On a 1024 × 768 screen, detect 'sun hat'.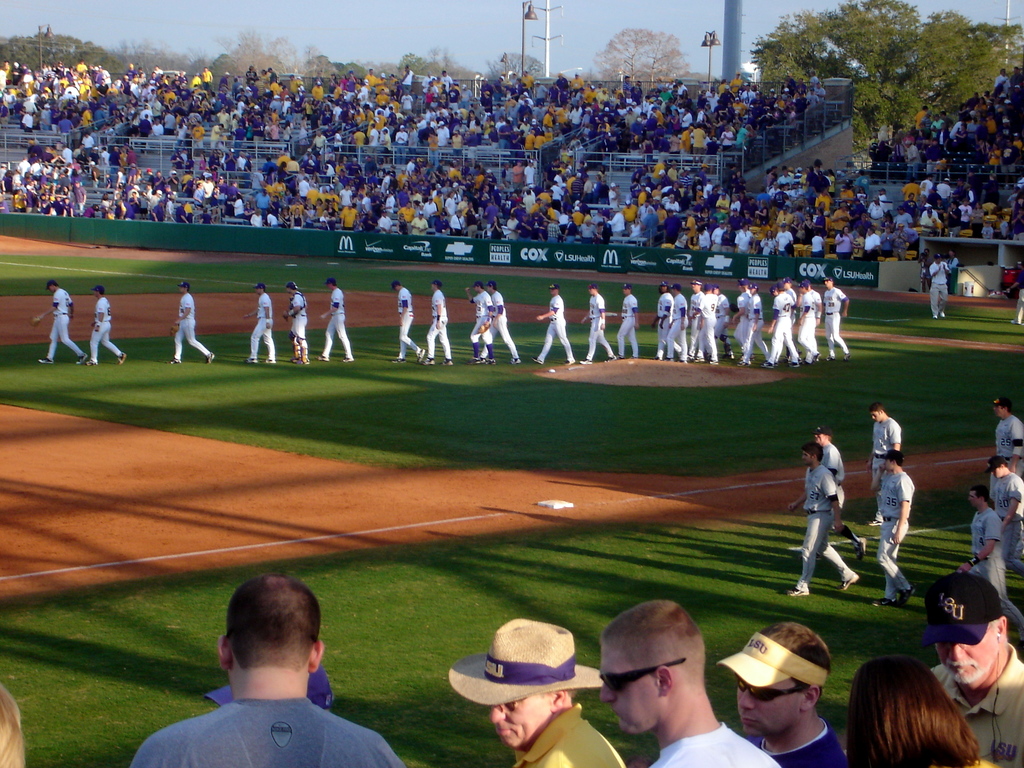
[left=769, top=280, right=786, bottom=292].
